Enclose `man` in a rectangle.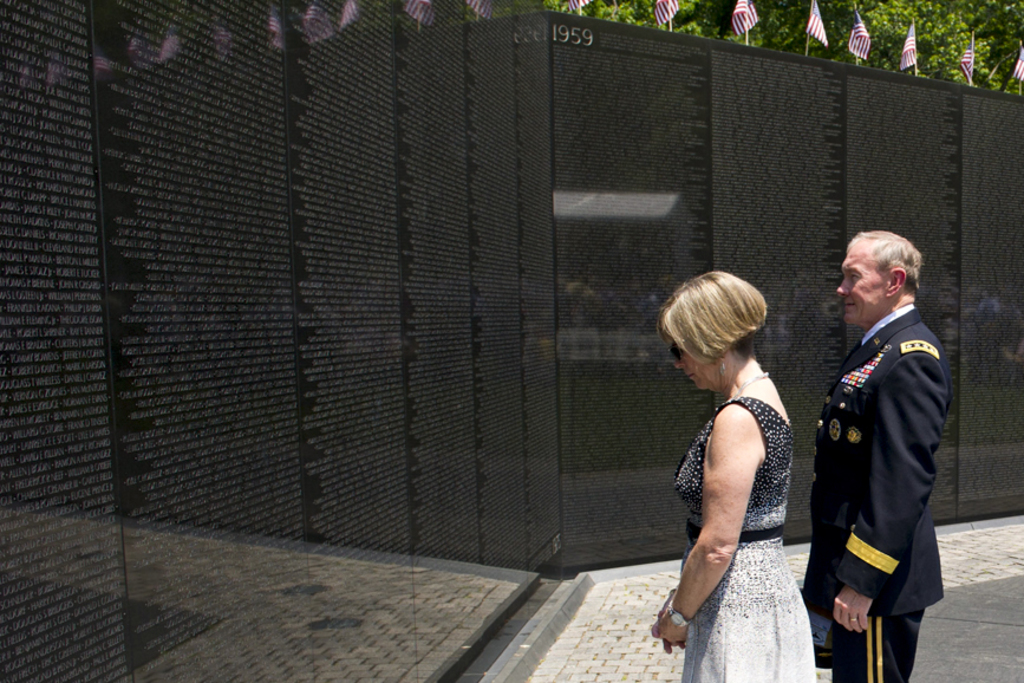
{"left": 776, "top": 200, "right": 952, "bottom": 668}.
